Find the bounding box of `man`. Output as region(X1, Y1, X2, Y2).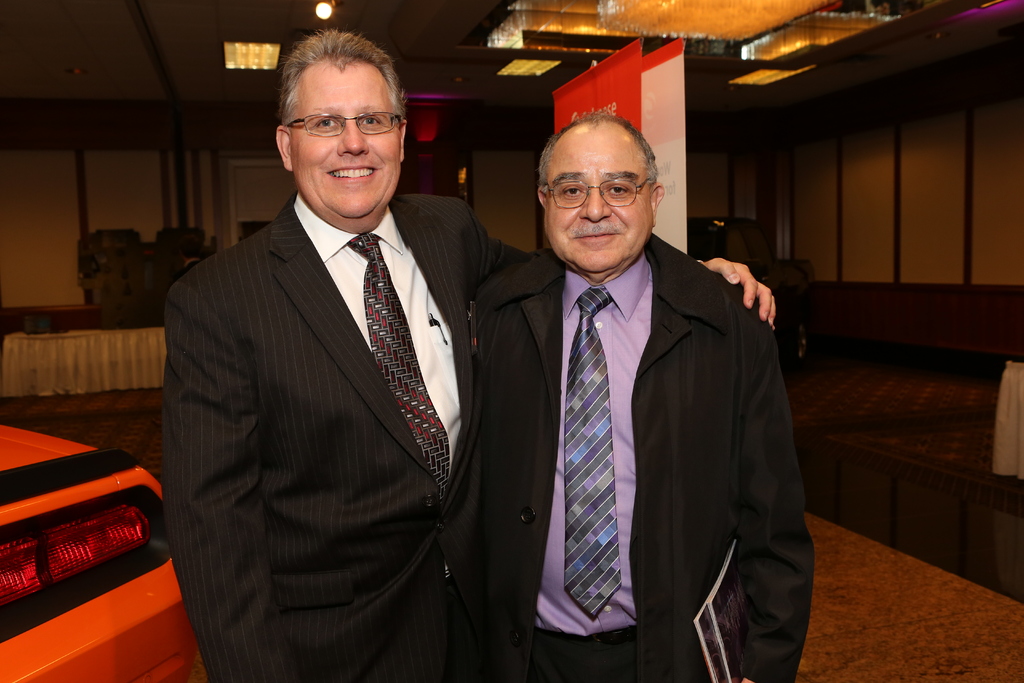
region(172, 22, 785, 682).
